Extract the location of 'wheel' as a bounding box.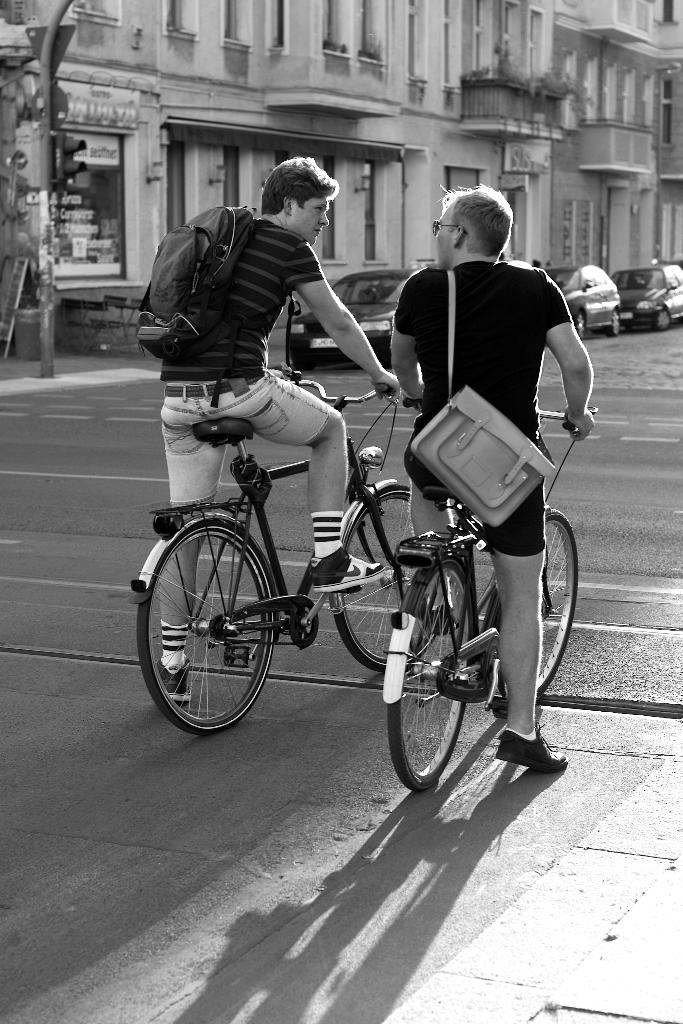
l=140, t=515, r=274, b=723.
